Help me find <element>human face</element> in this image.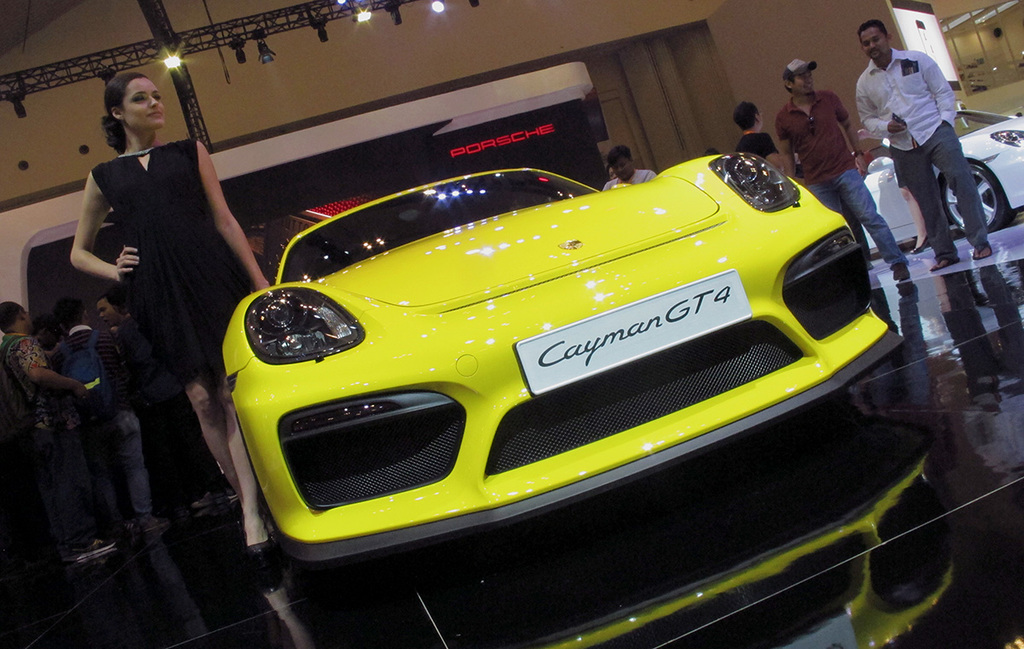
Found it: 119/75/165/126.
